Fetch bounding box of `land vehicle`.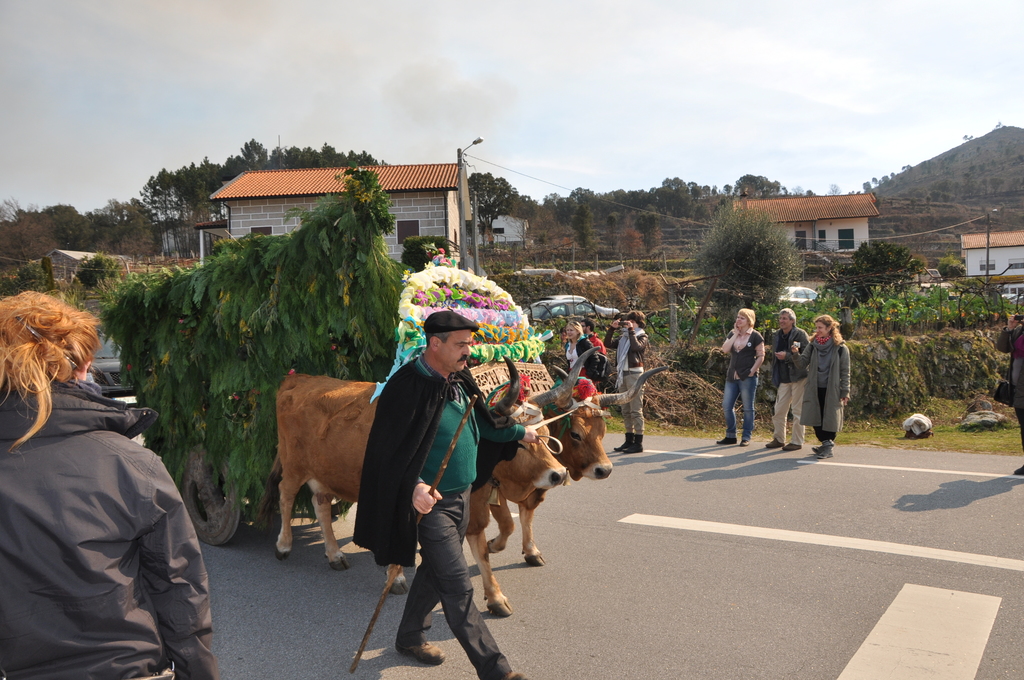
Bbox: [97, 156, 612, 621].
